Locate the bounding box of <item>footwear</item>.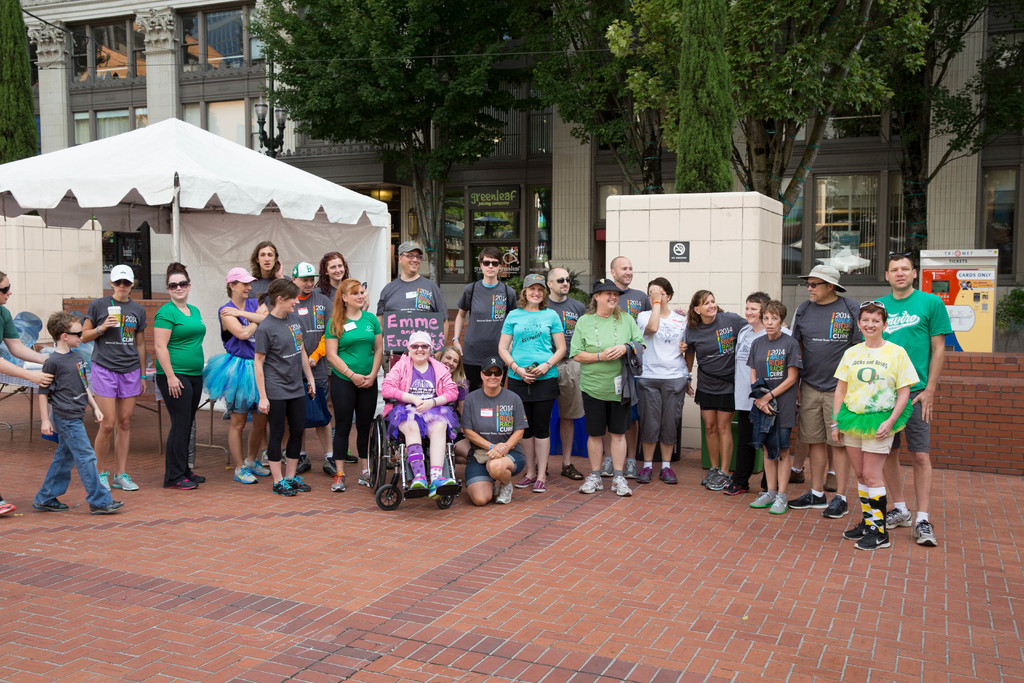
Bounding box: locate(822, 494, 844, 514).
